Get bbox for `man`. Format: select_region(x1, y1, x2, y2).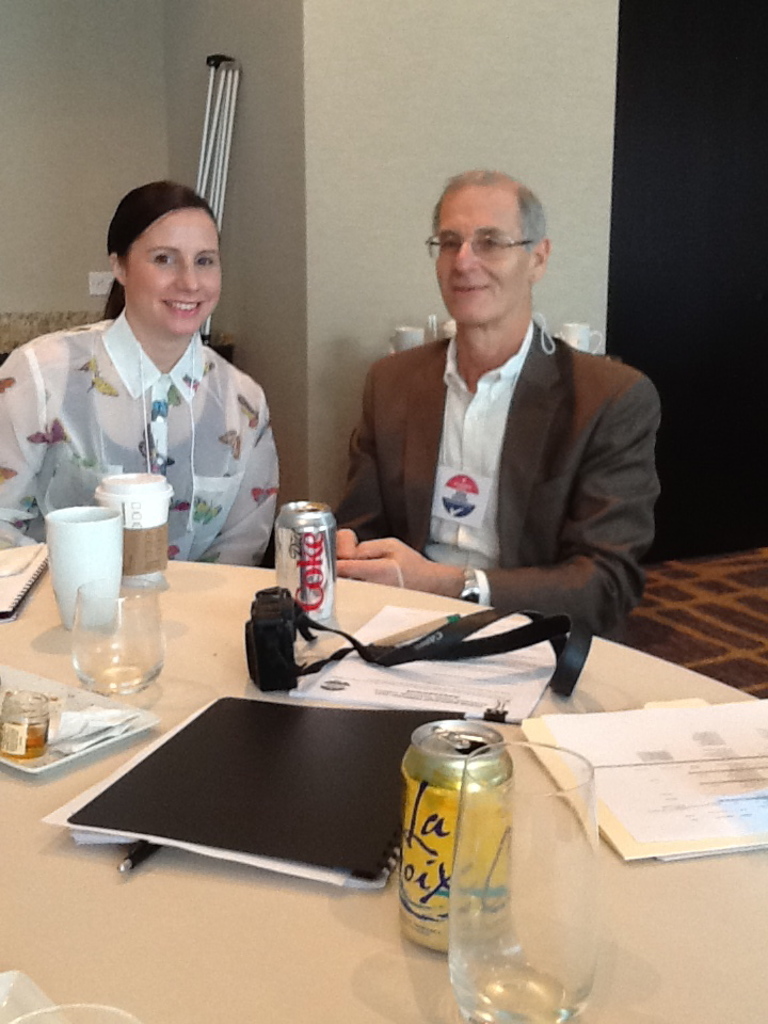
select_region(322, 167, 671, 652).
